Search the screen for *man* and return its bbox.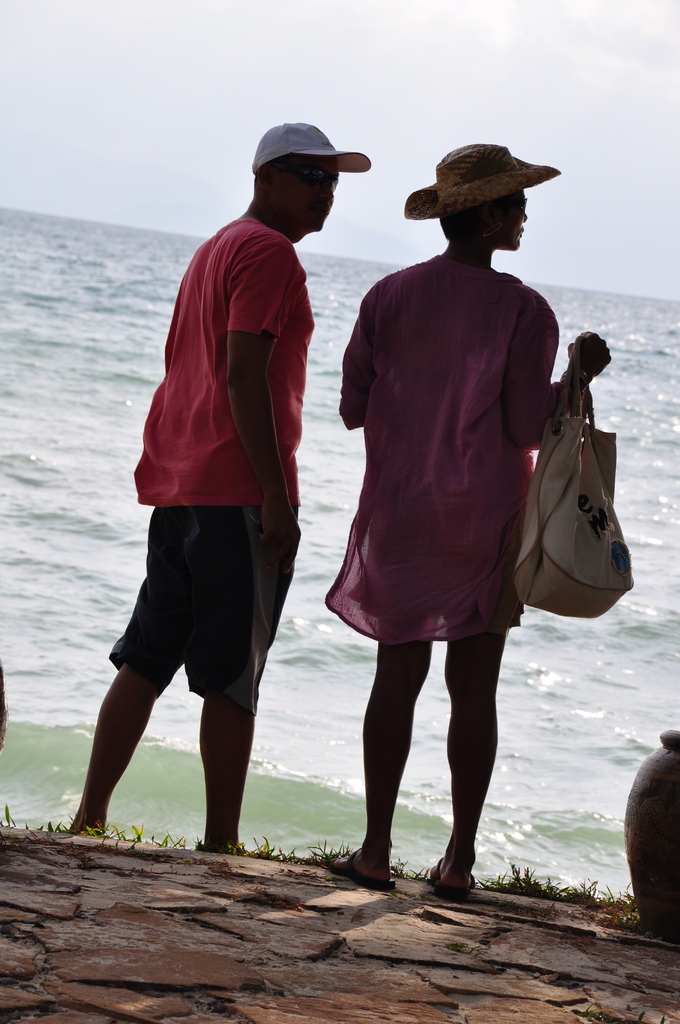
Found: detection(97, 138, 342, 856).
